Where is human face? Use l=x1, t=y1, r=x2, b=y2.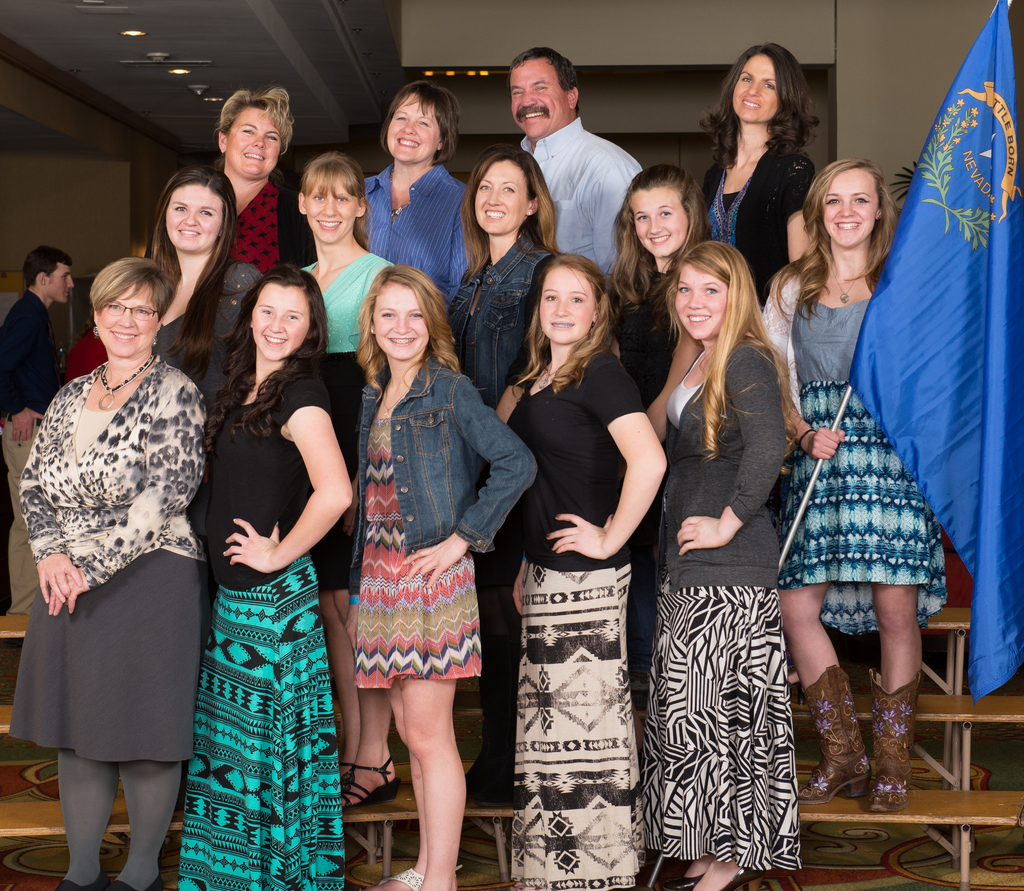
l=166, t=184, r=223, b=251.
